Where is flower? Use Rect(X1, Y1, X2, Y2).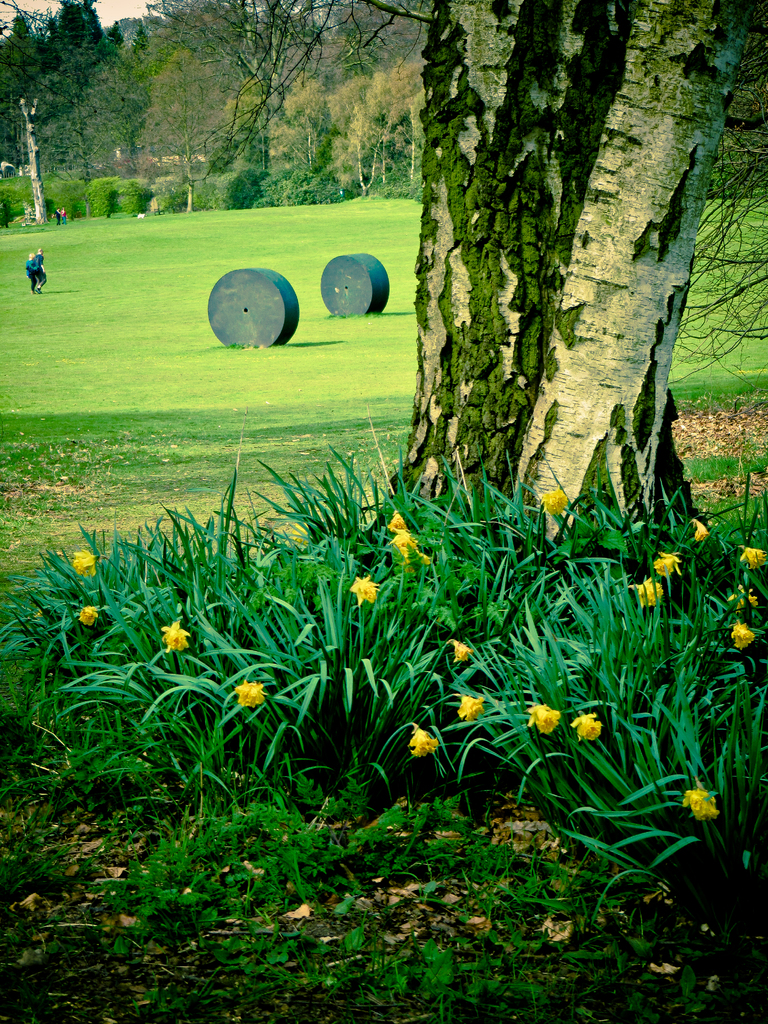
Rect(730, 624, 755, 653).
